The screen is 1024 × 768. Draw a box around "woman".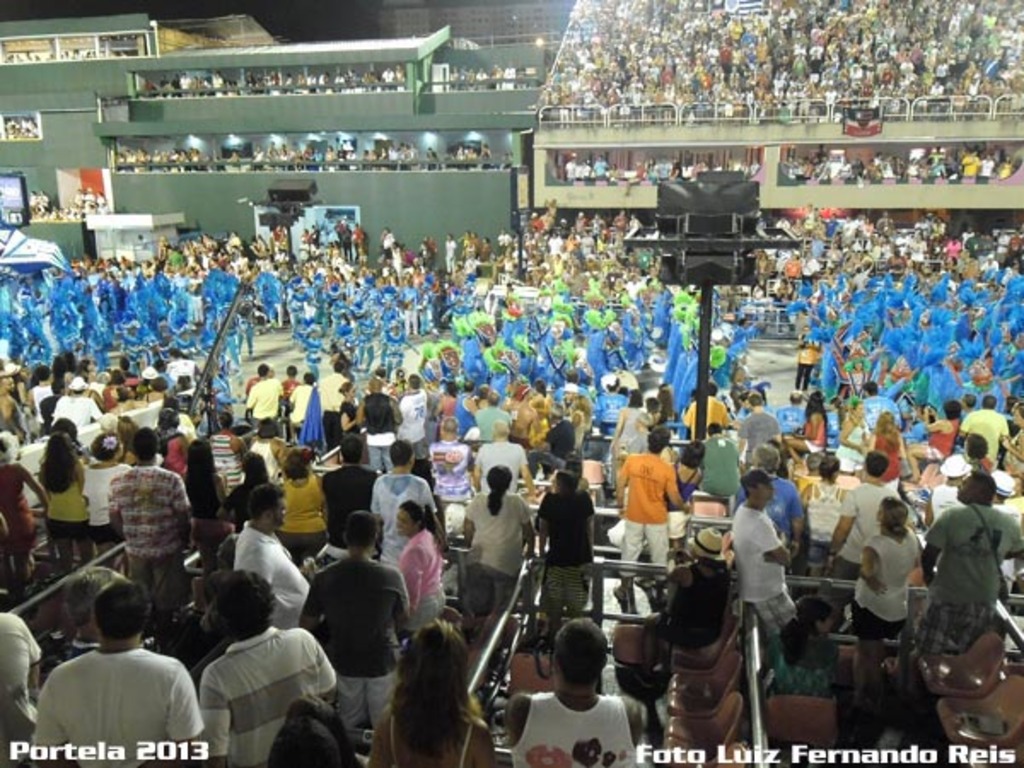
bbox(534, 466, 608, 631).
